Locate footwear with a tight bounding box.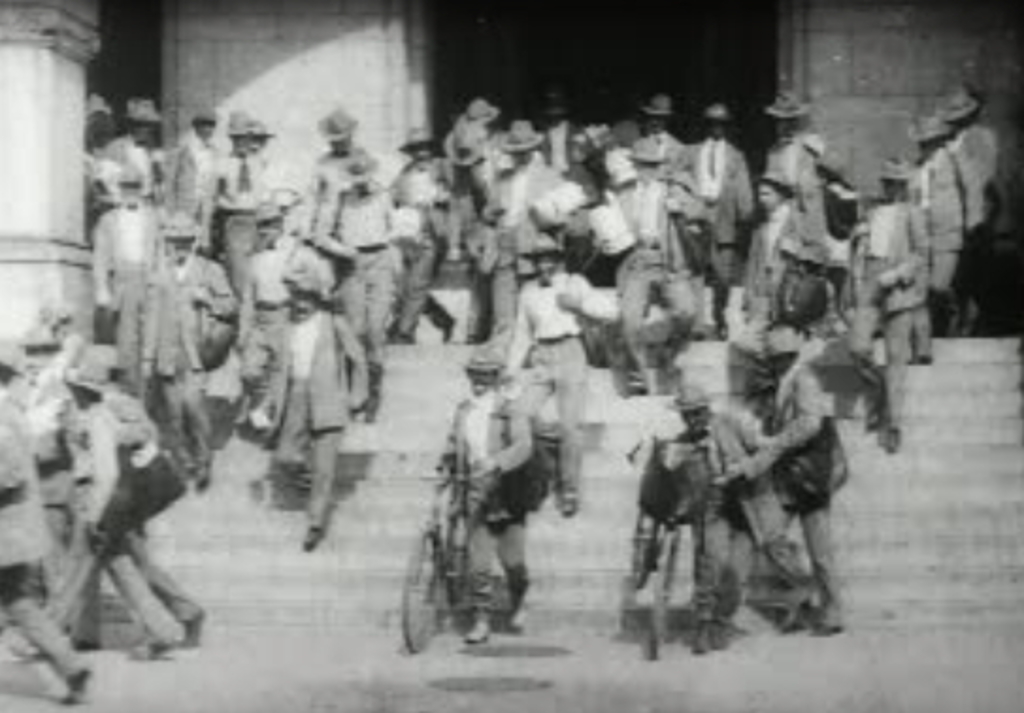
locate(55, 670, 94, 707).
